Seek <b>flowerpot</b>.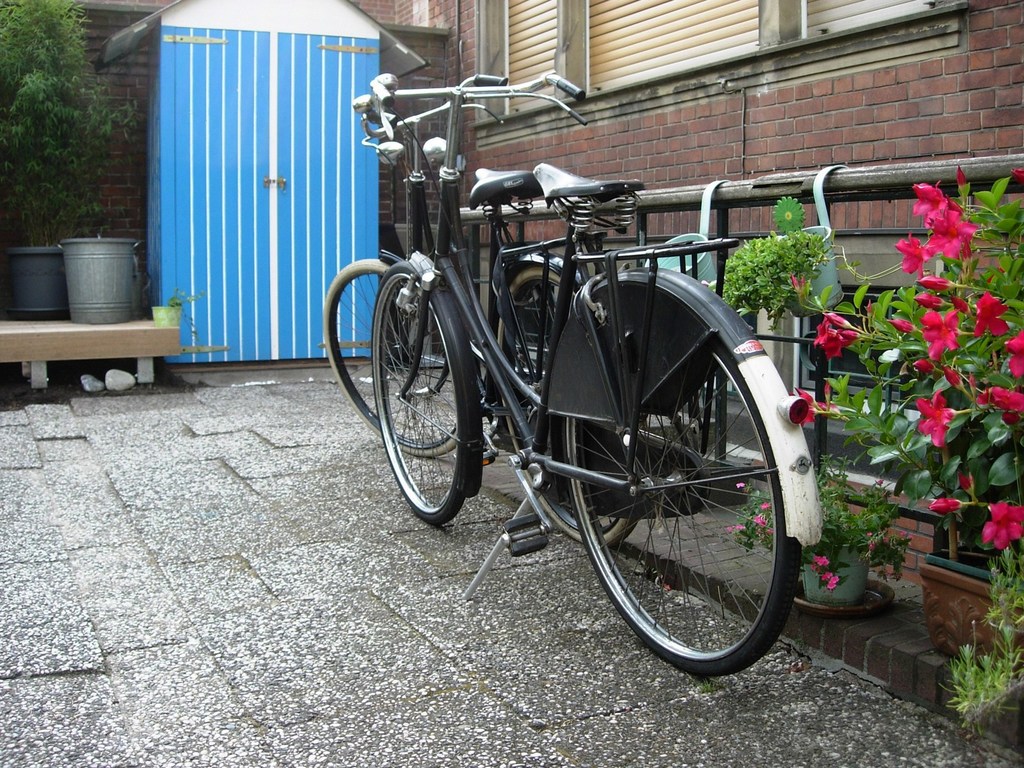
box(56, 236, 130, 323).
